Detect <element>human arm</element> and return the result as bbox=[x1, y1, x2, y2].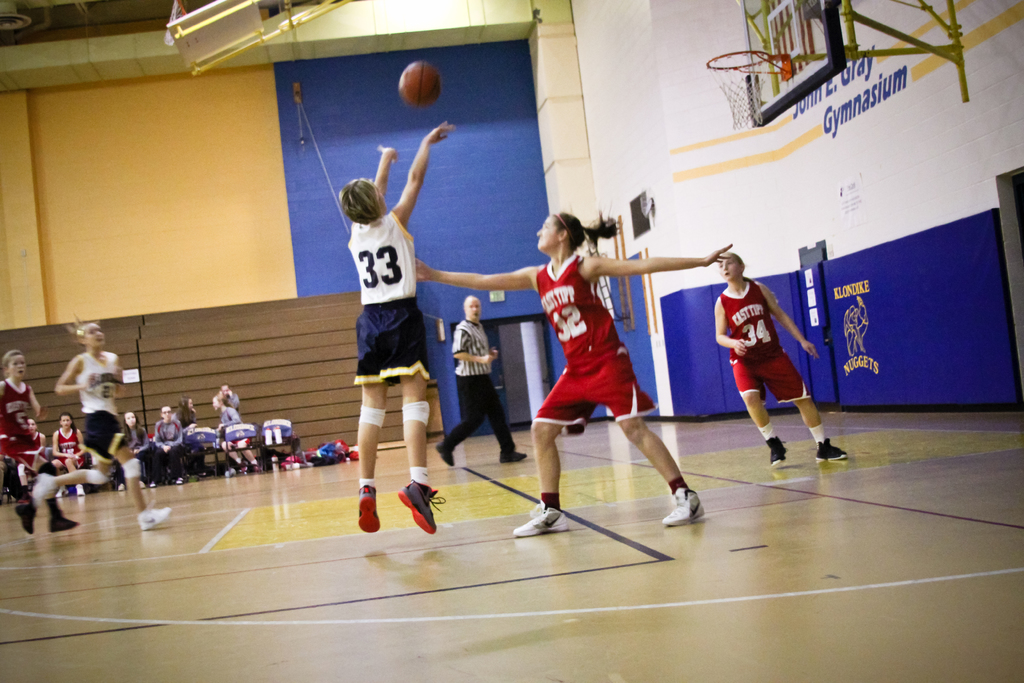
bbox=[557, 242, 708, 286].
